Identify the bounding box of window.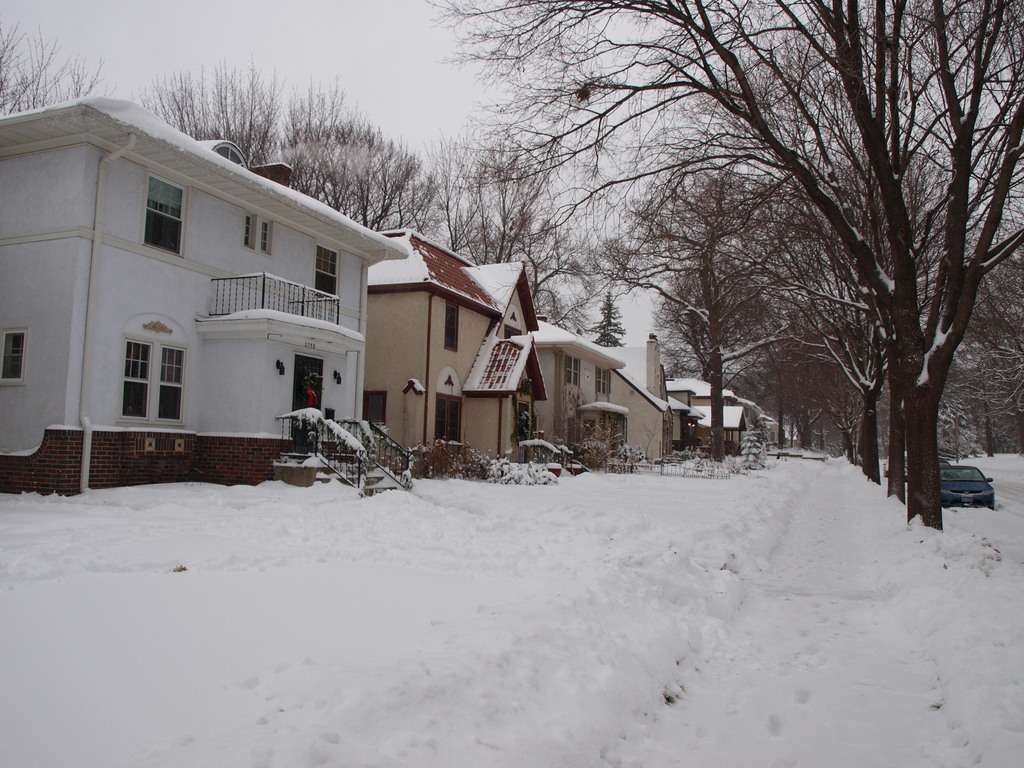
(left=564, top=355, right=582, bottom=390).
